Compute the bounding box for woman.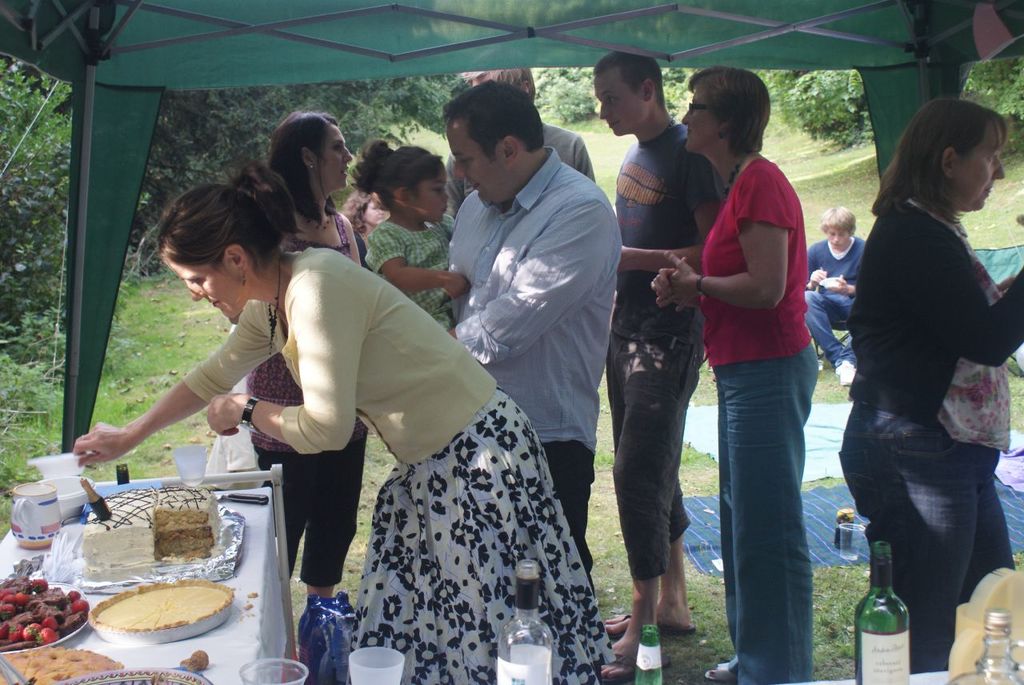
BBox(71, 160, 618, 684).
